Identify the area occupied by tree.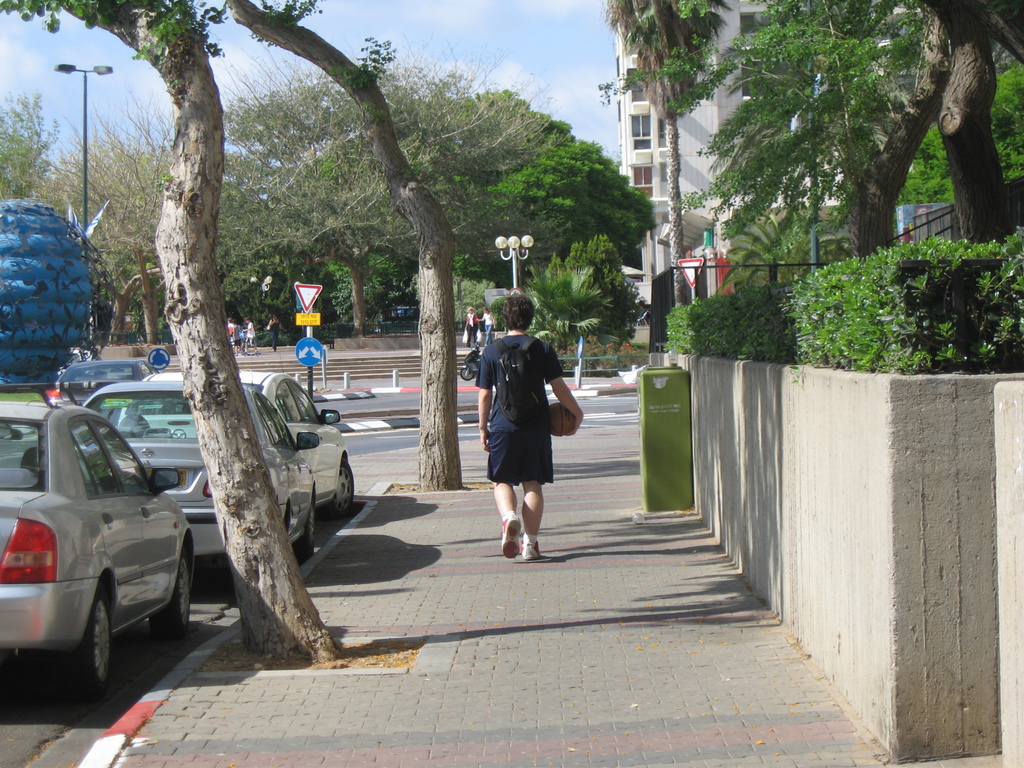
Area: left=338, top=236, right=417, bottom=338.
